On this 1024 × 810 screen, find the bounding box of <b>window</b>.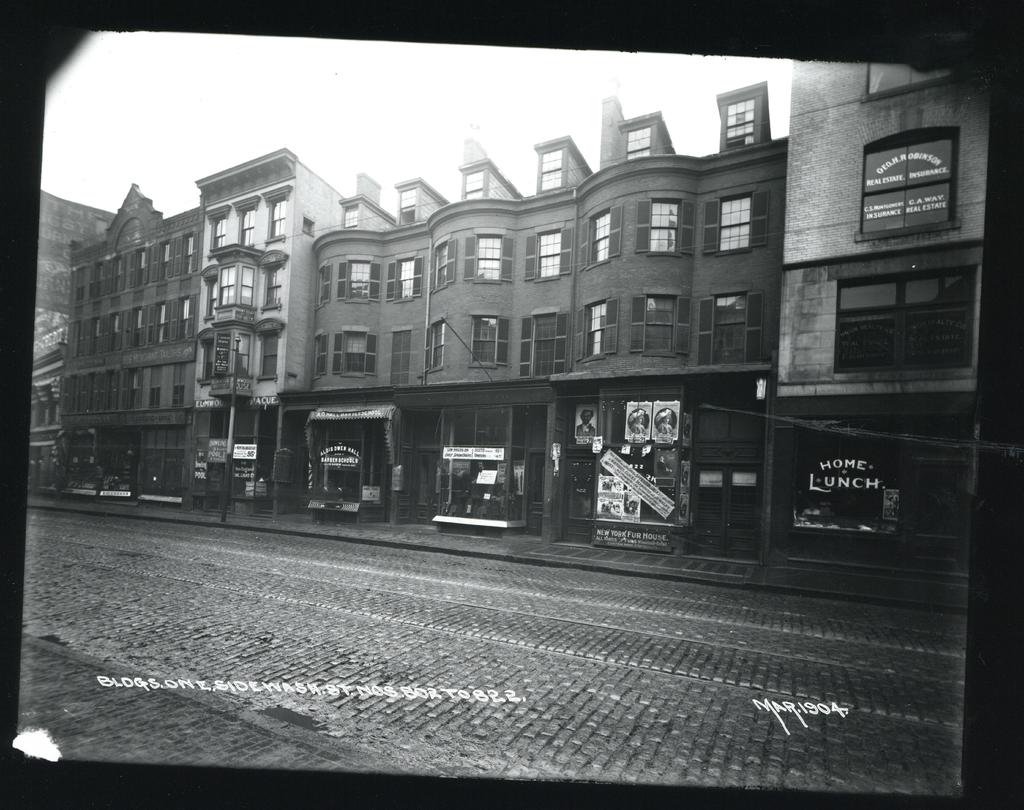
Bounding box: crop(179, 234, 204, 284).
